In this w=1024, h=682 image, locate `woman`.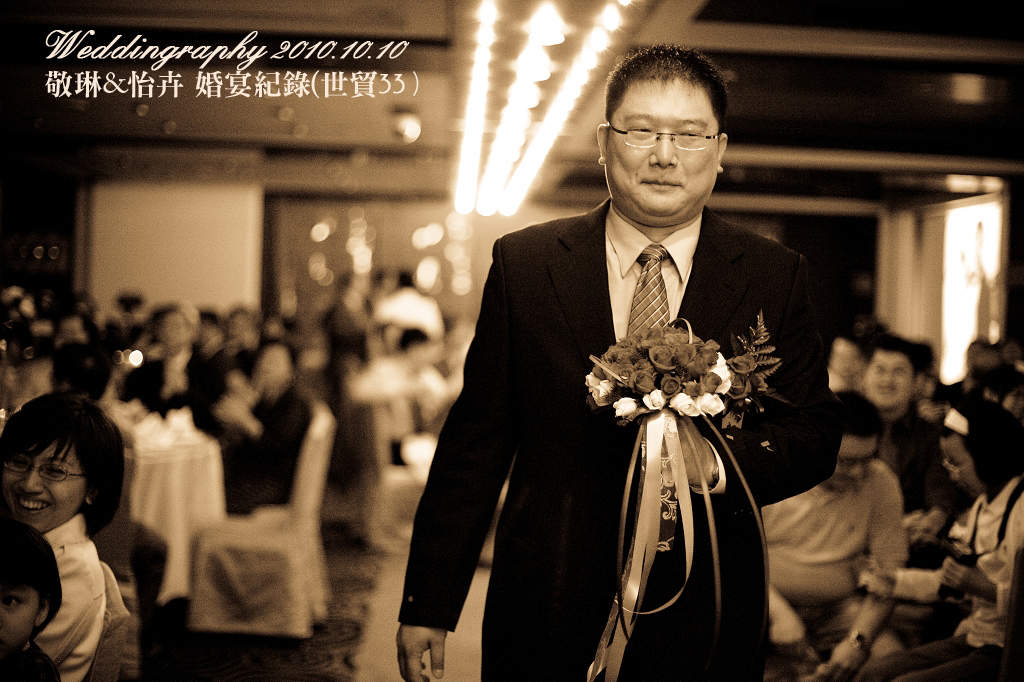
Bounding box: l=928, t=392, r=1023, b=663.
